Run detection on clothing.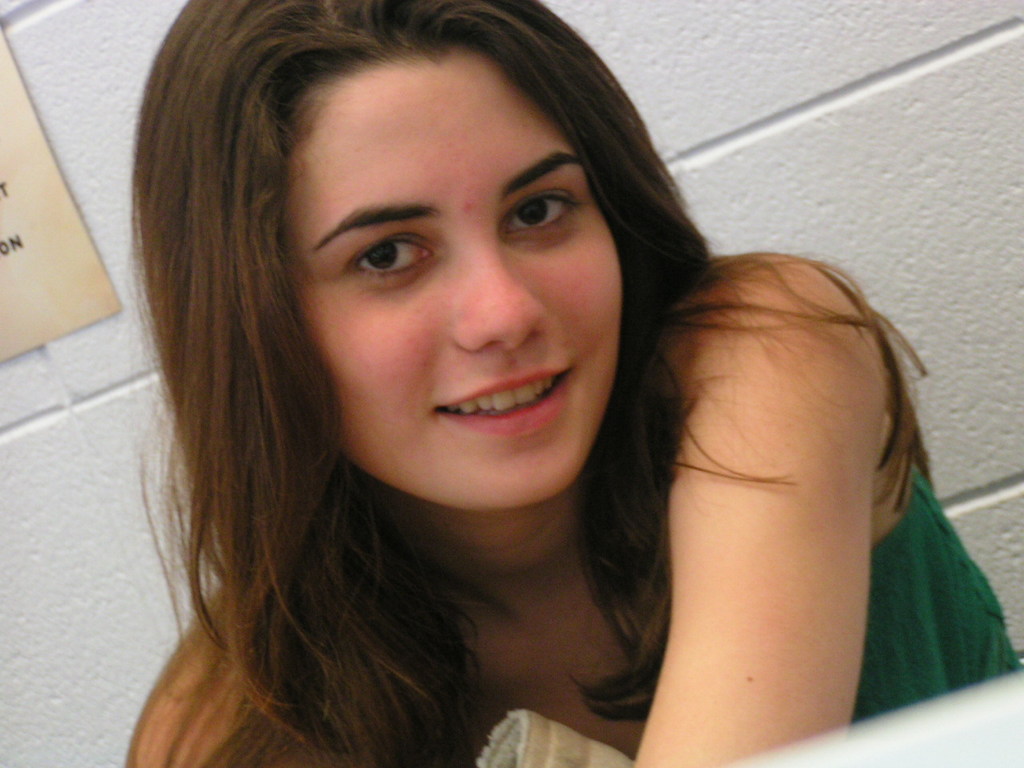
Result: l=850, t=462, r=1023, b=726.
